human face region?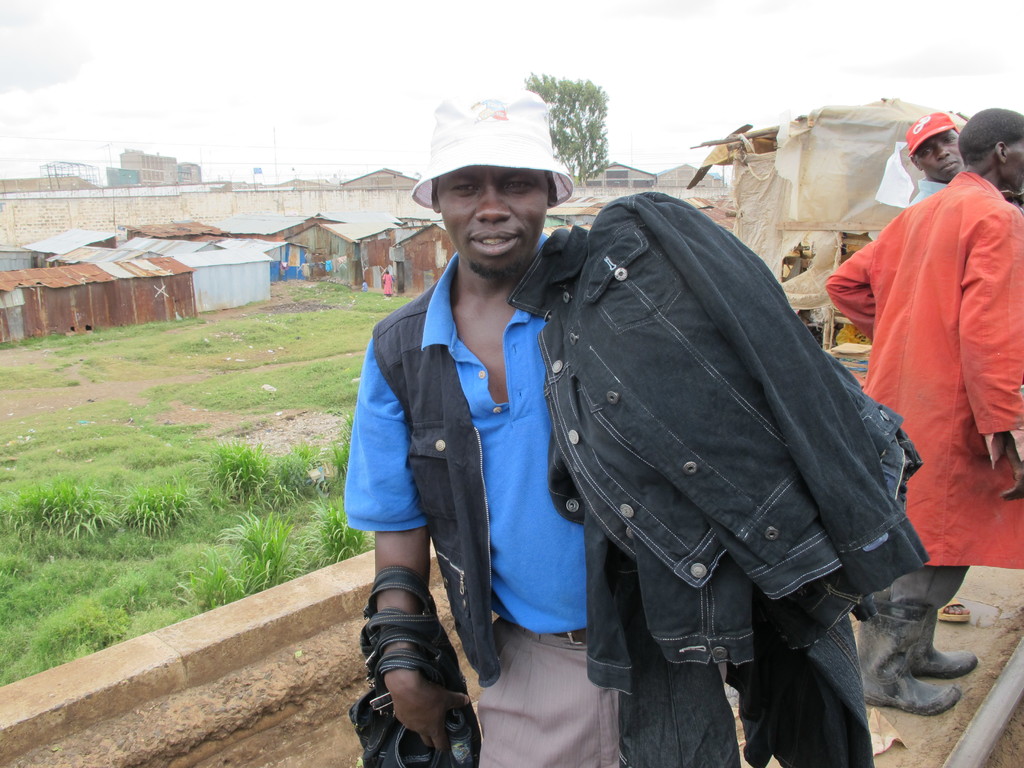
1007/133/1023/195
